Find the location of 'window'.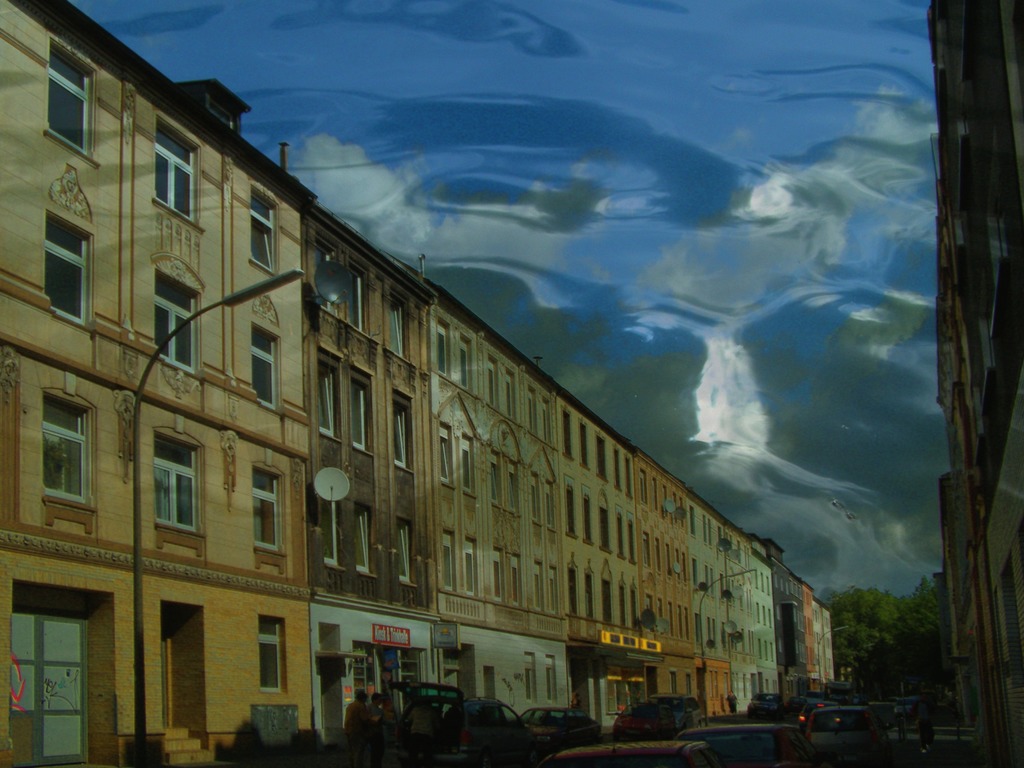
Location: Rect(526, 479, 542, 527).
